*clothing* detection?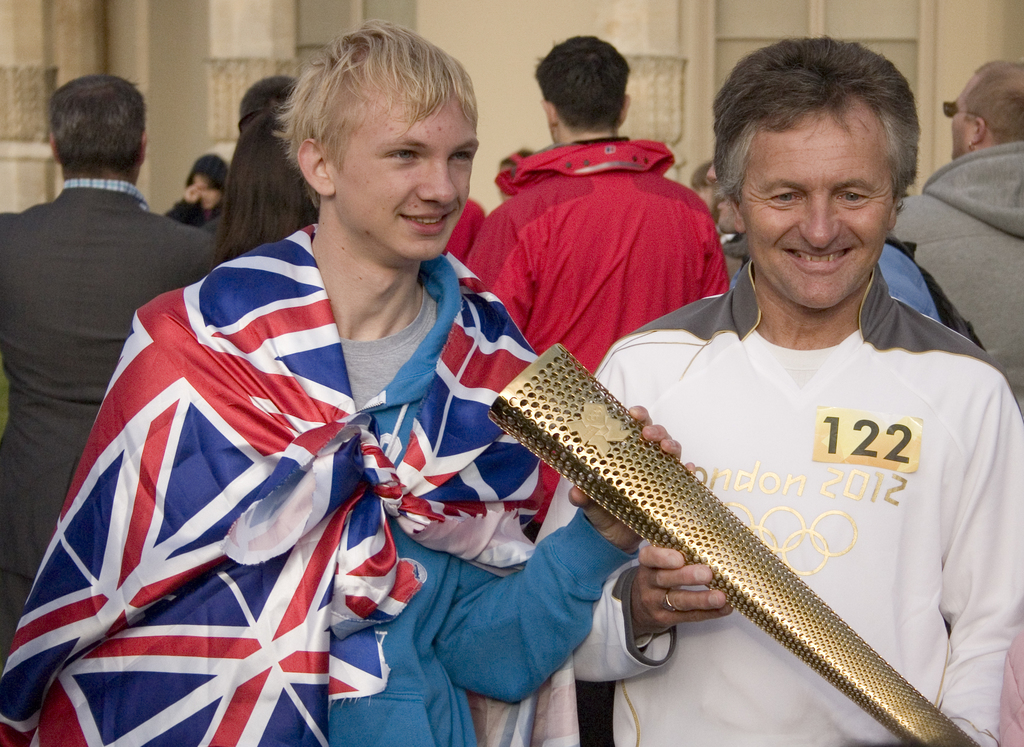
bbox=[460, 127, 730, 381]
